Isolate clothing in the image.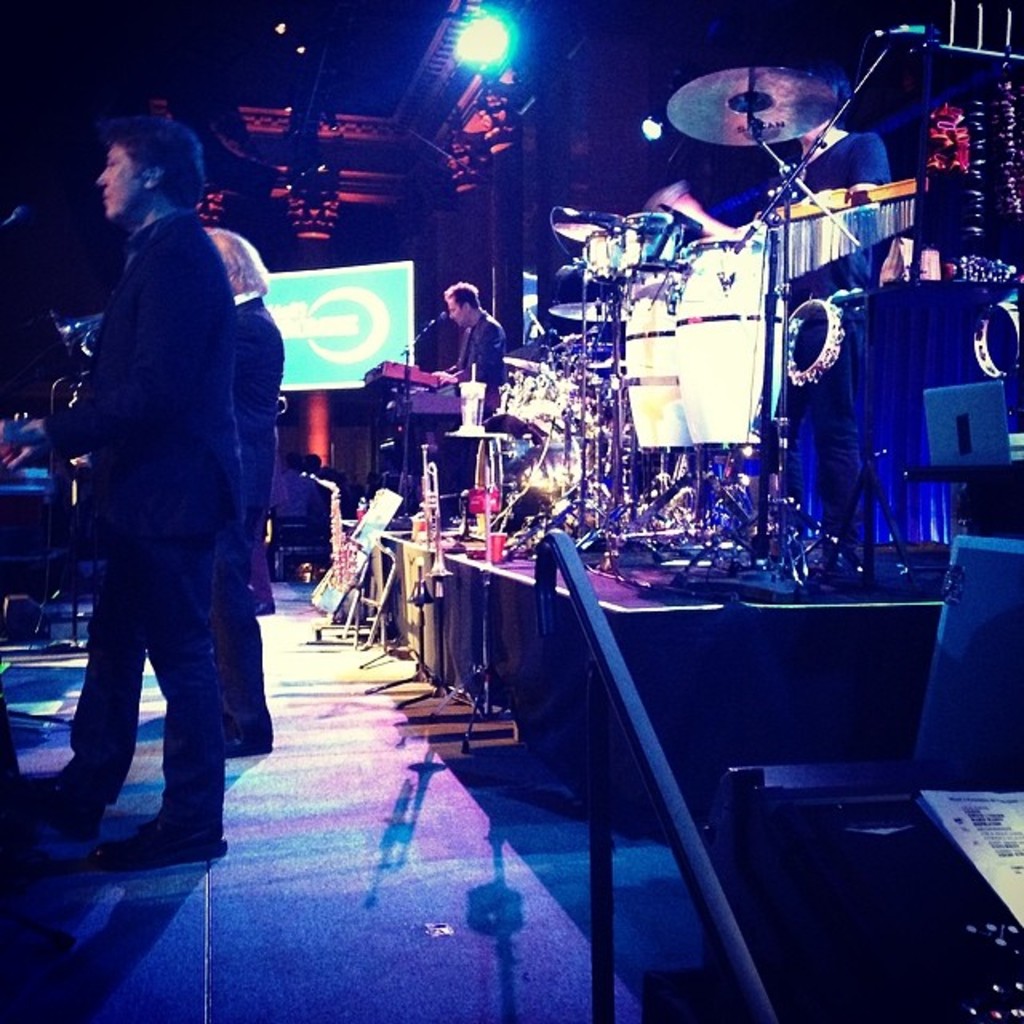
Isolated region: detection(40, 205, 235, 842).
